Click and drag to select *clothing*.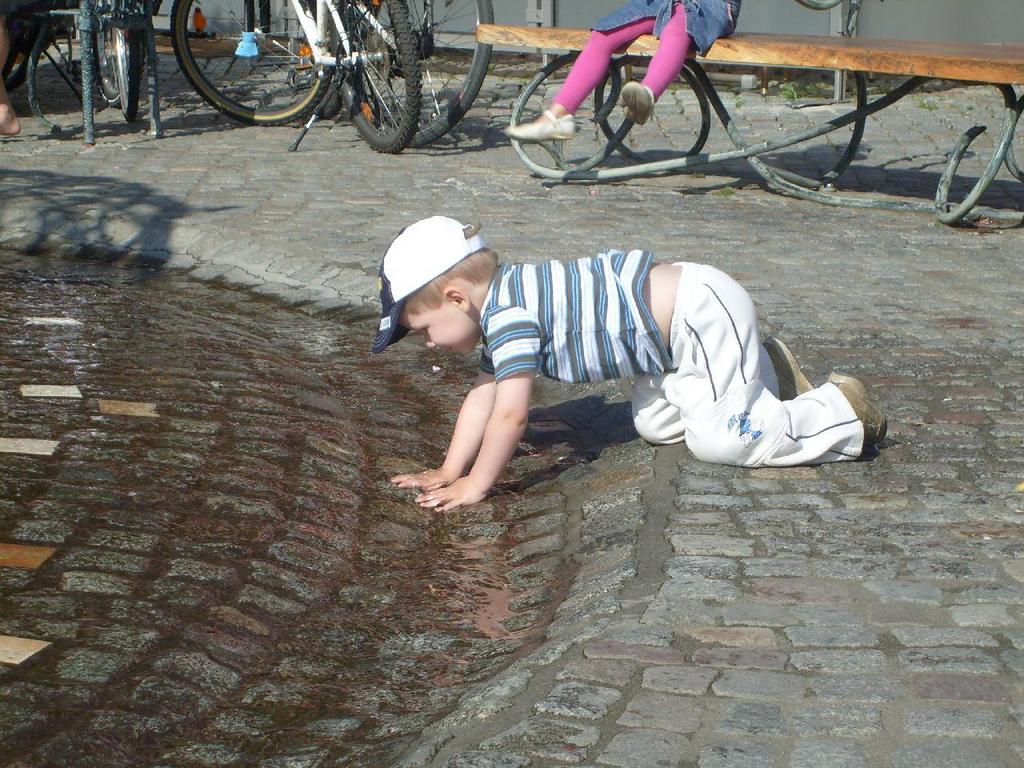
Selection: (left=550, top=0, right=742, bottom=117).
